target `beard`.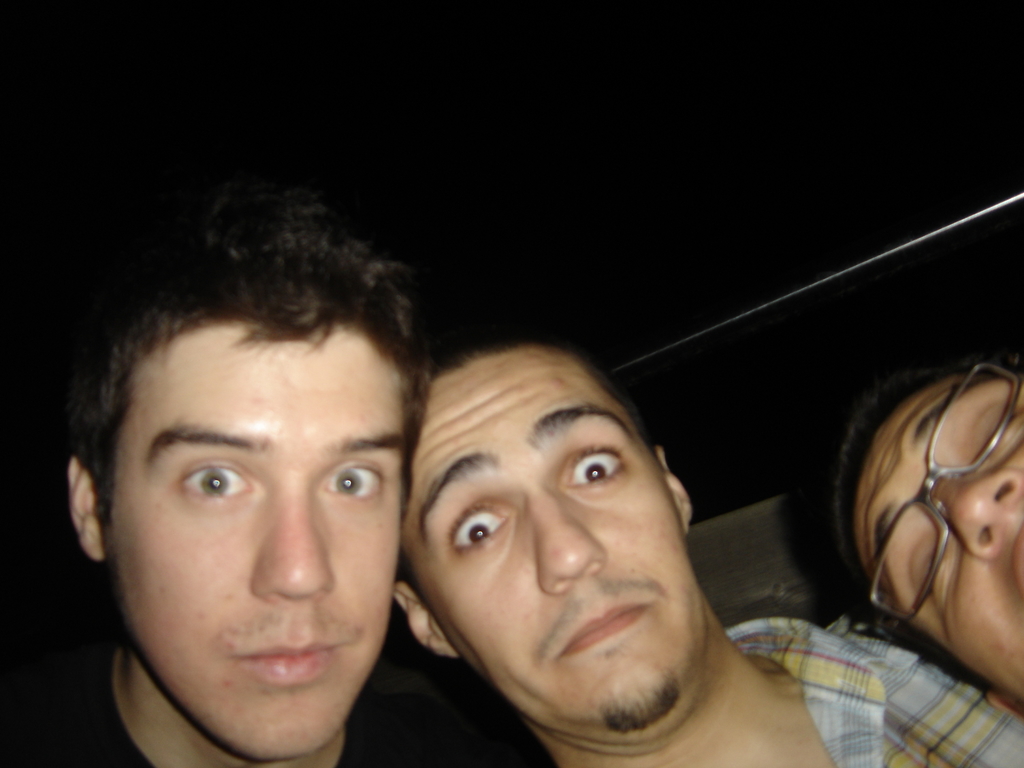
Target region: bbox=(602, 667, 680, 739).
